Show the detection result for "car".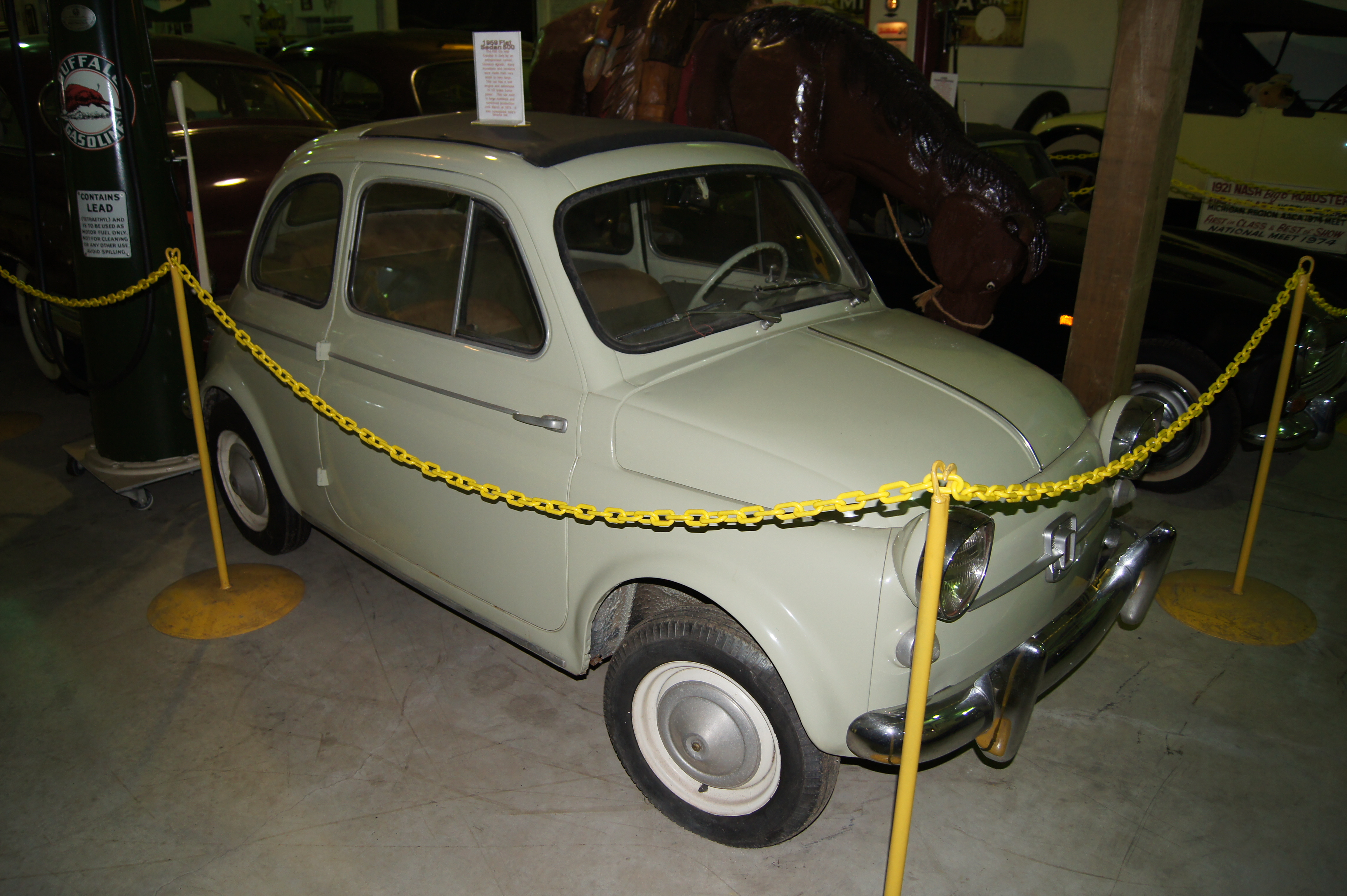
rect(0, 9, 101, 111).
